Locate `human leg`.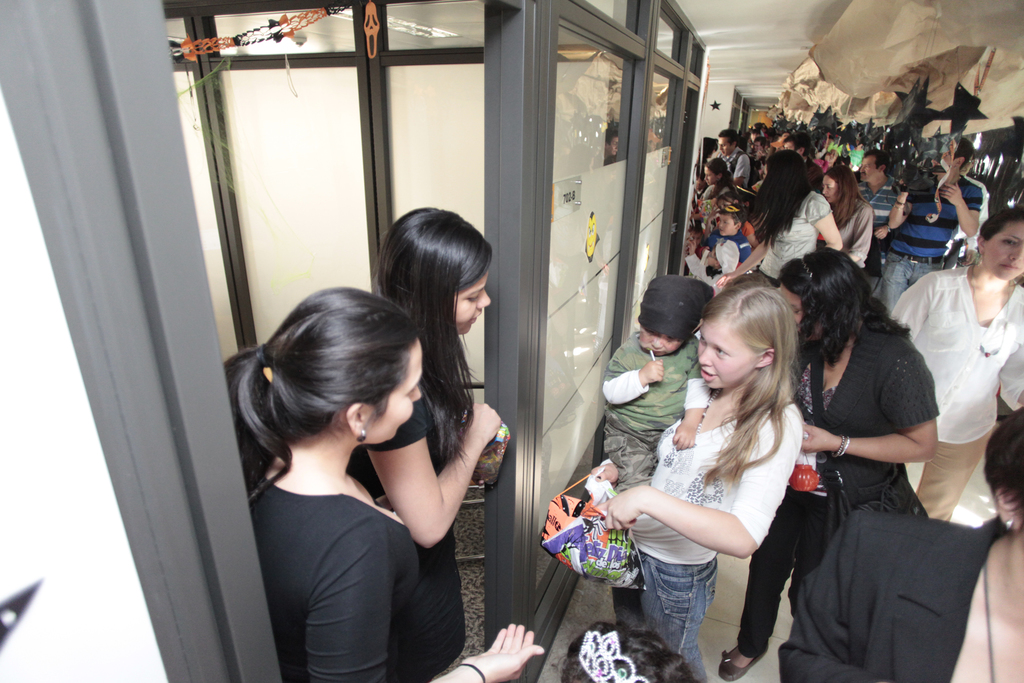
Bounding box: x1=714, y1=486, x2=804, y2=682.
